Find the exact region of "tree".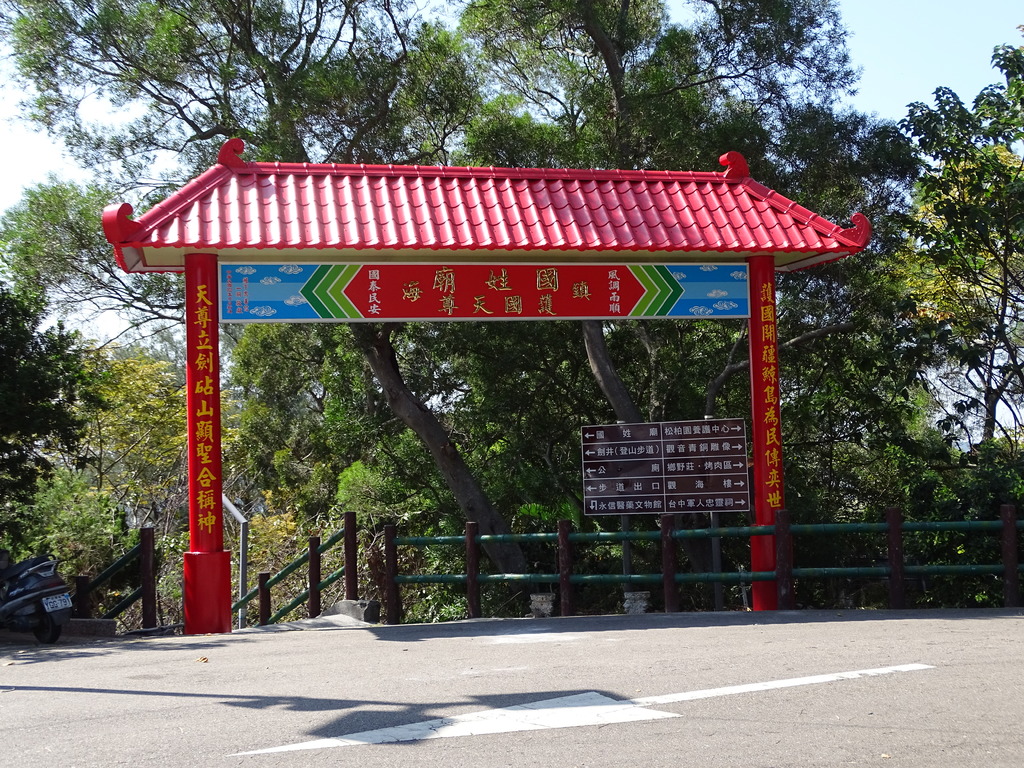
Exact region: region(884, 29, 1023, 623).
